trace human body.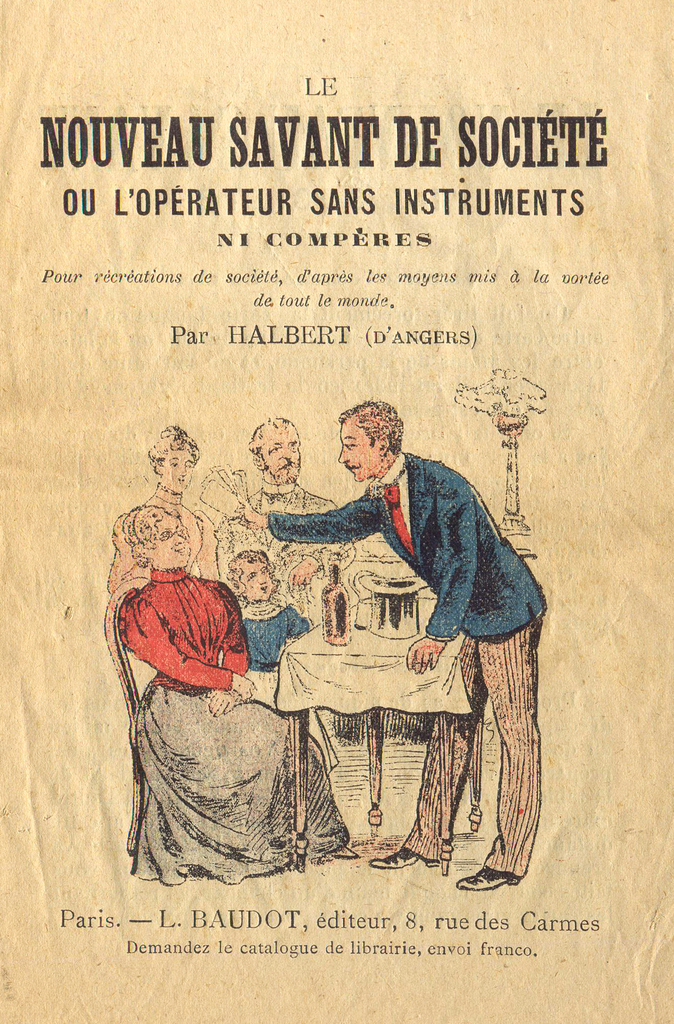
Traced to (left=230, top=414, right=346, bottom=614).
